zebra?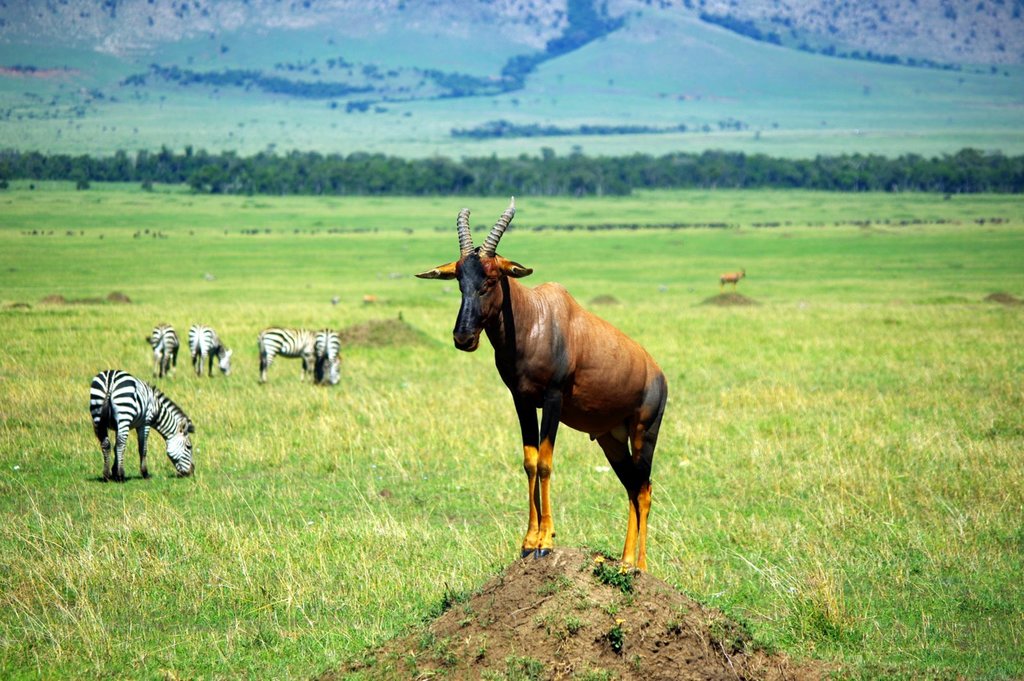
143,320,181,378
